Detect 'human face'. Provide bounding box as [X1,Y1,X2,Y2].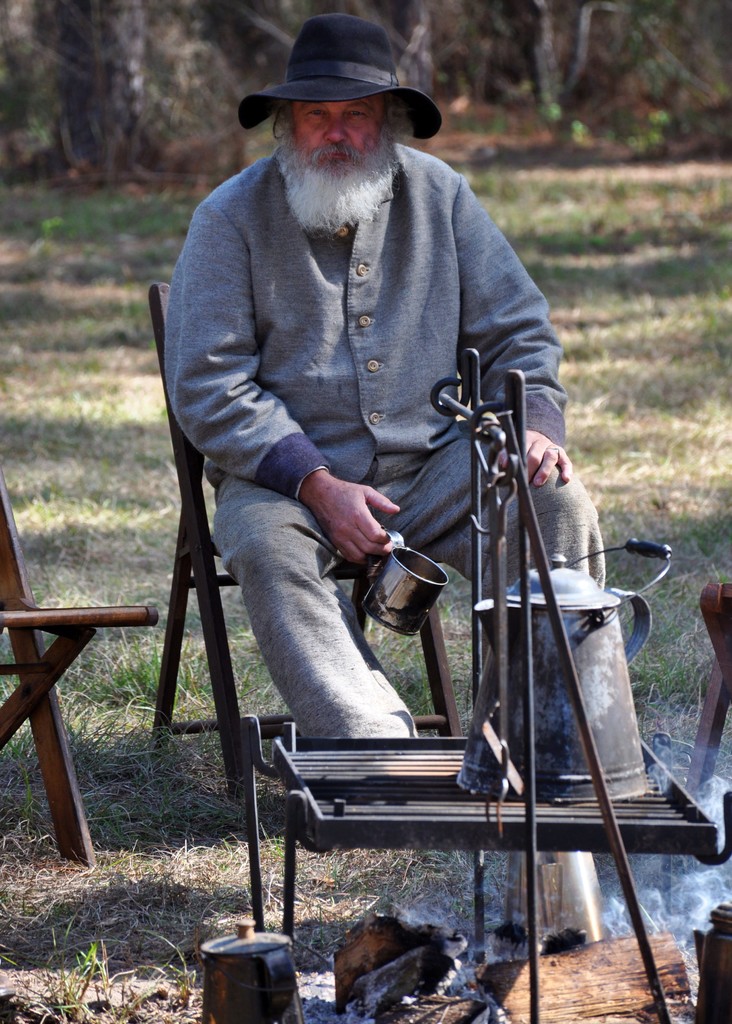
[291,97,387,173].
